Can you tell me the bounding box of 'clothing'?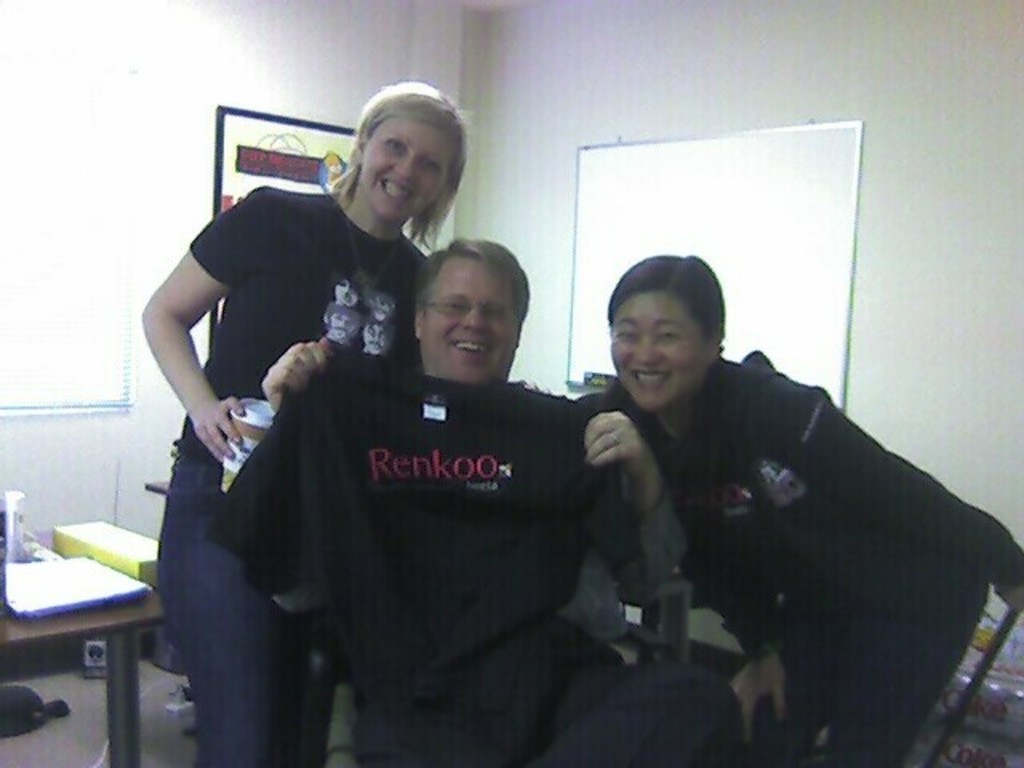
x1=198 y1=342 x2=630 y2=766.
